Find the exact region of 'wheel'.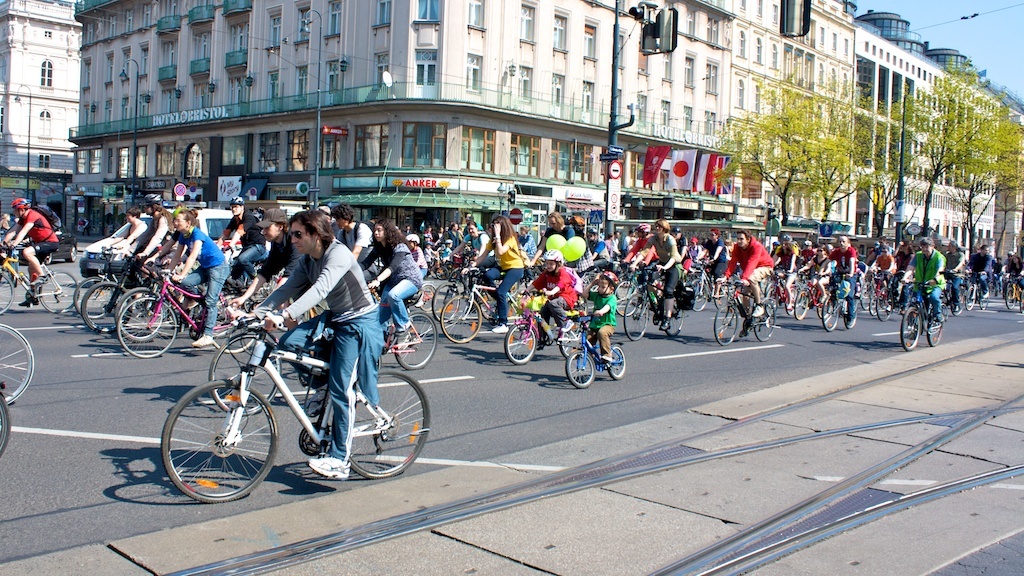
Exact region: [1005,285,1017,309].
